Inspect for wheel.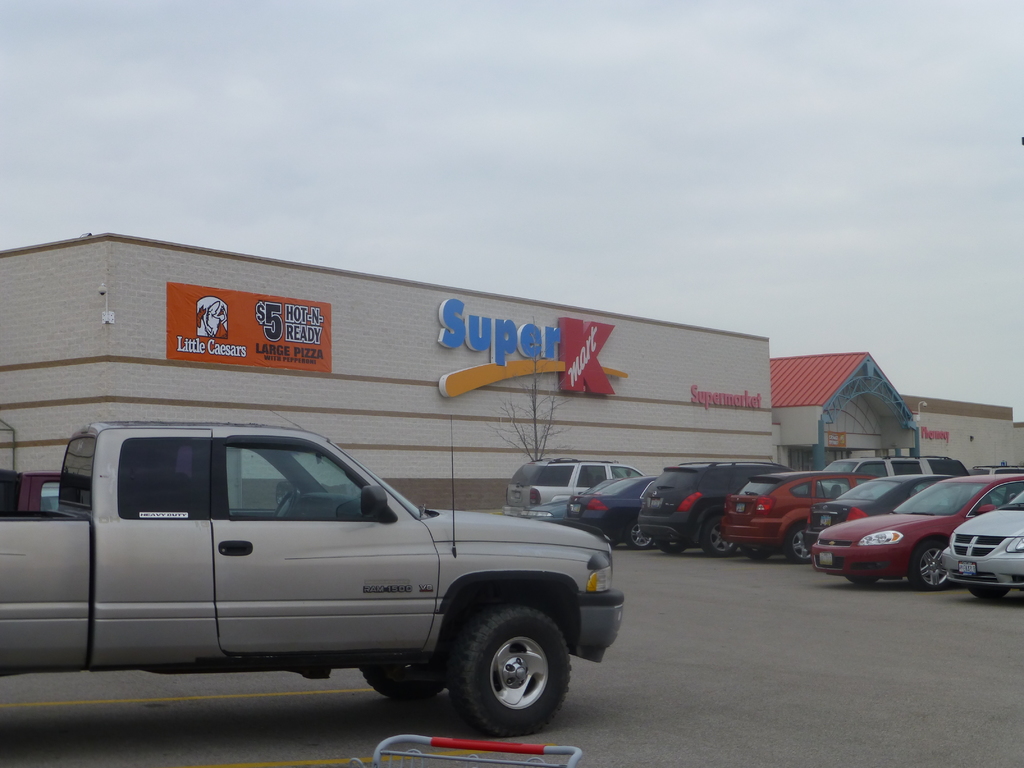
Inspection: <box>627,525,655,549</box>.
